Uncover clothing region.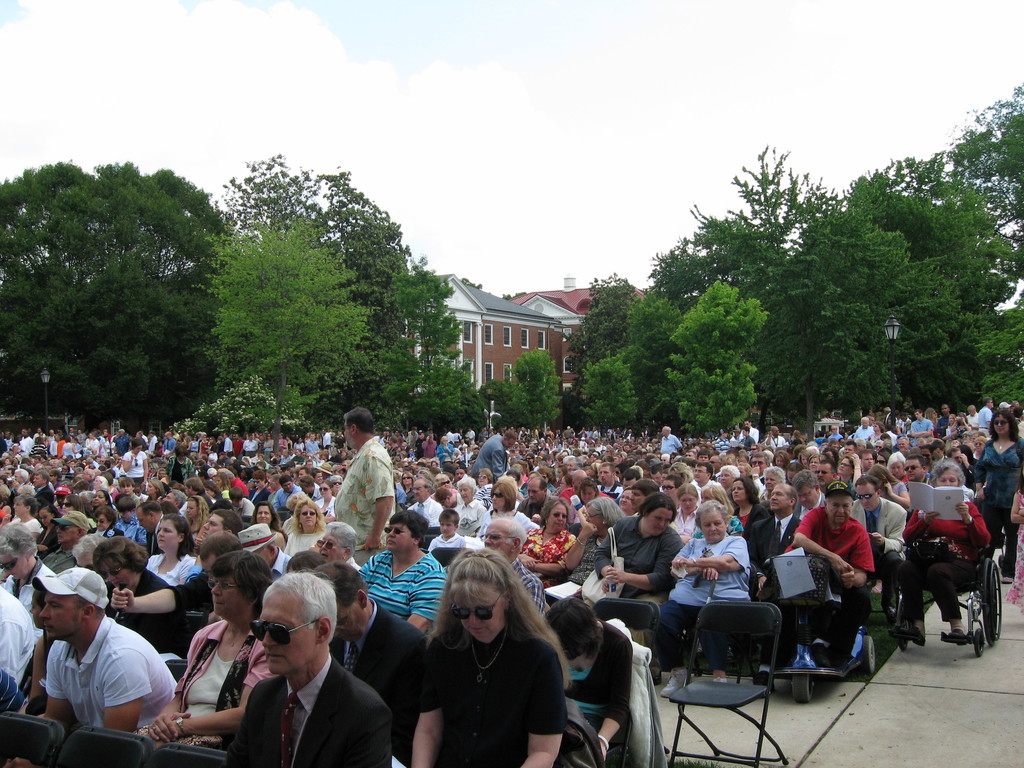
Uncovered: 513:559:548:605.
